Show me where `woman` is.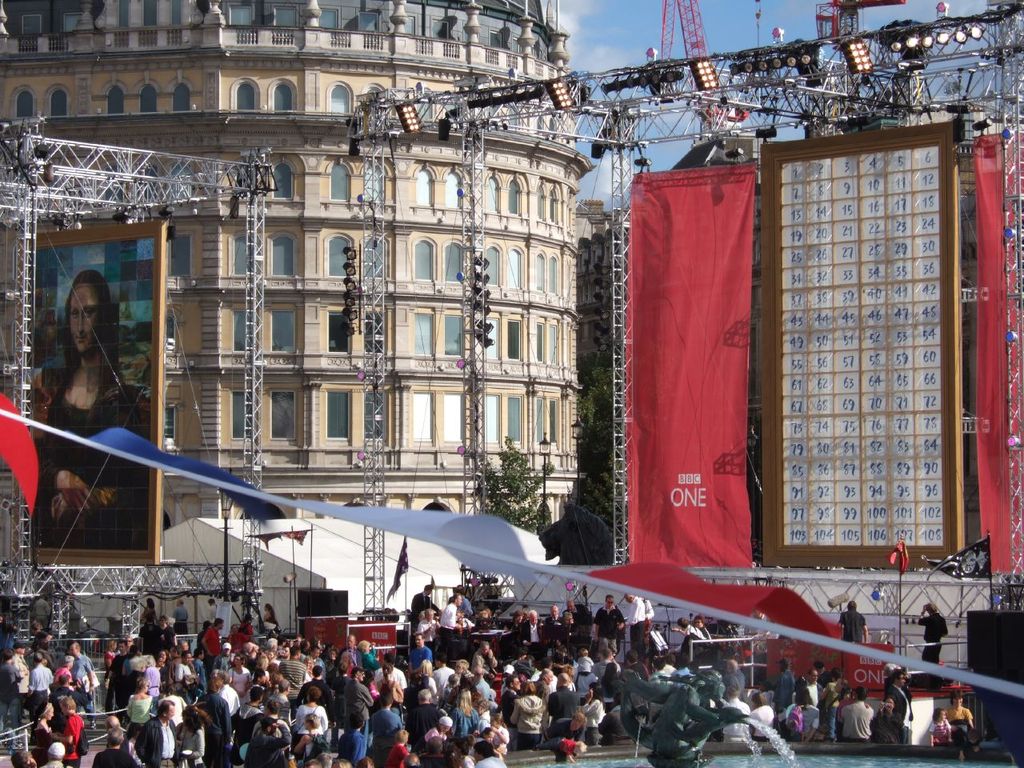
`woman` is at [510, 677, 560, 750].
